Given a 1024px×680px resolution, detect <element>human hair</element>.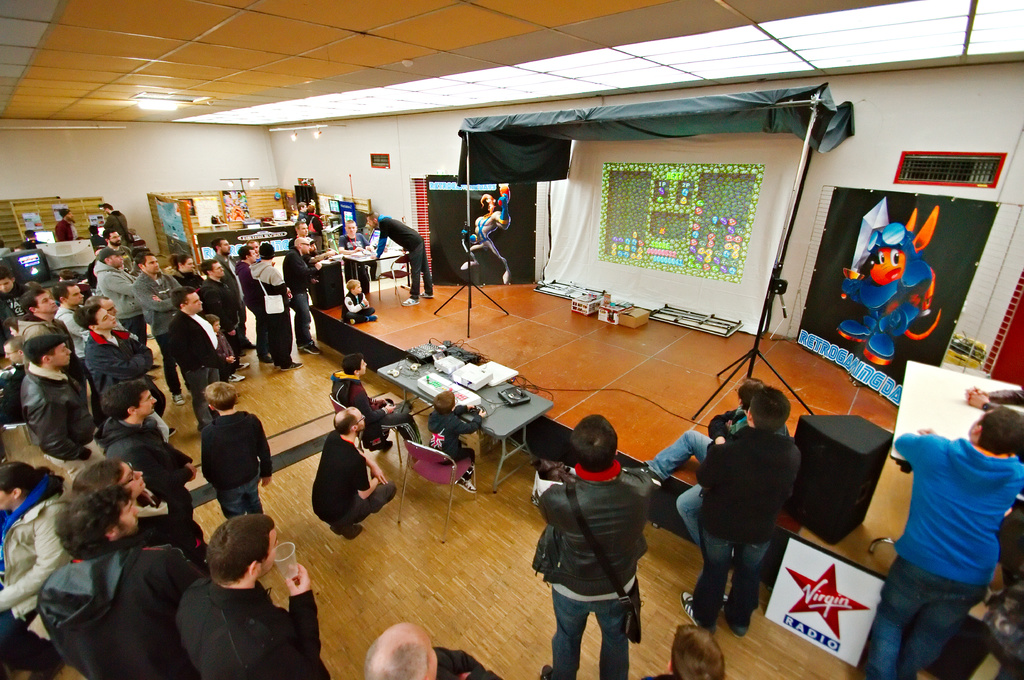
region(134, 251, 154, 268).
